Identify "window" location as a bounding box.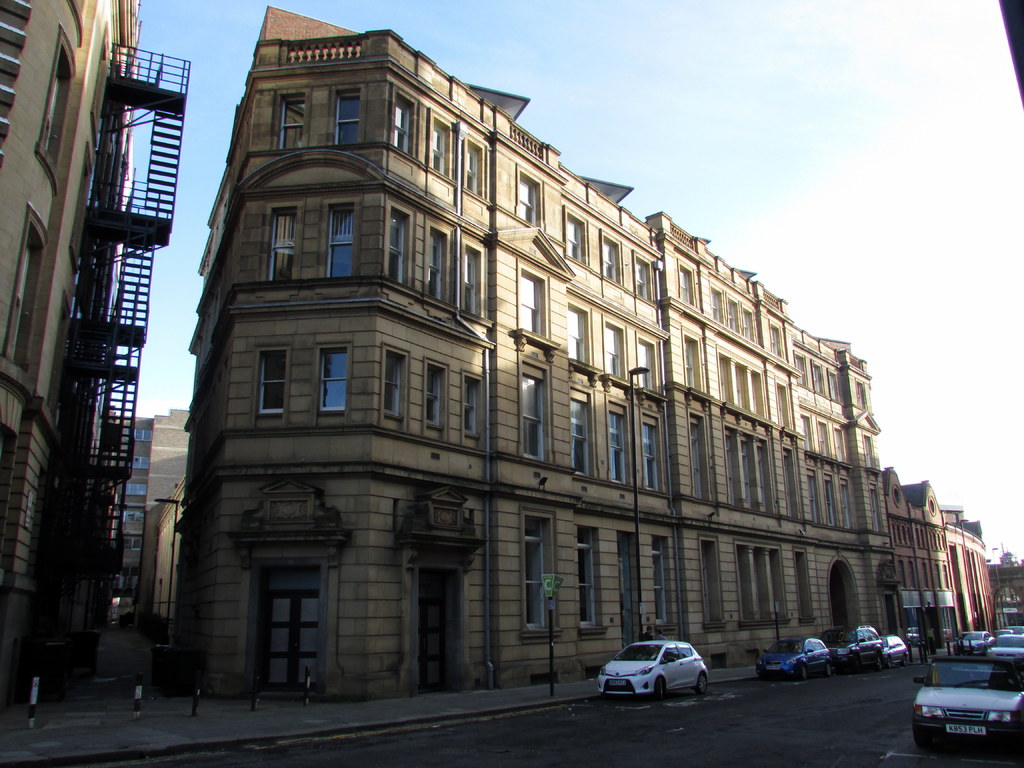
BBox(461, 257, 488, 321).
